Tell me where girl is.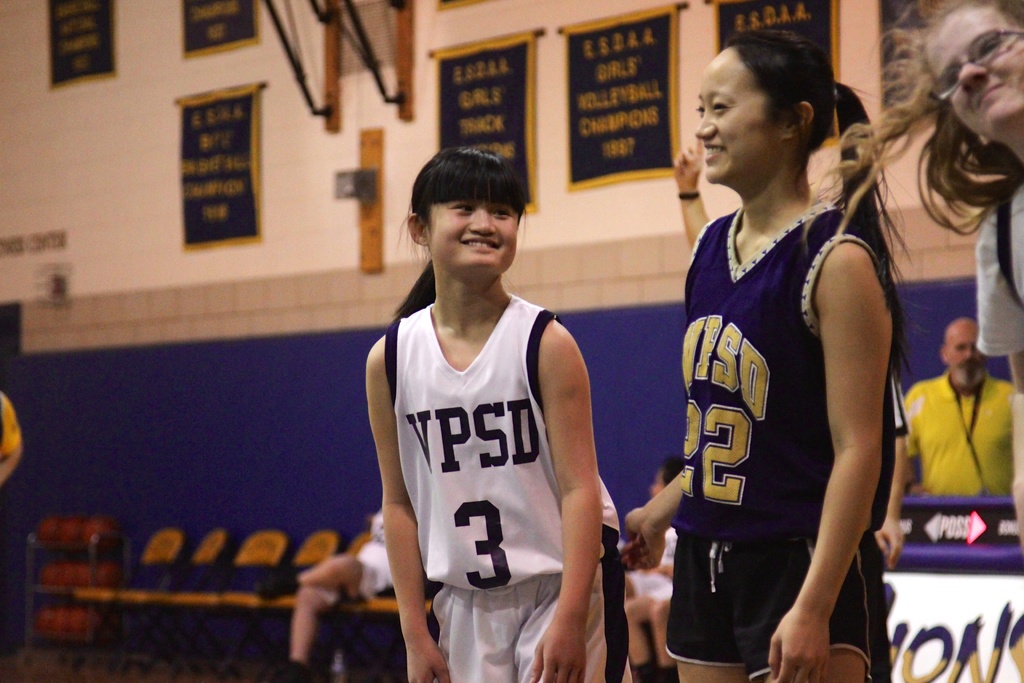
girl is at (628, 26, 917, 682).
